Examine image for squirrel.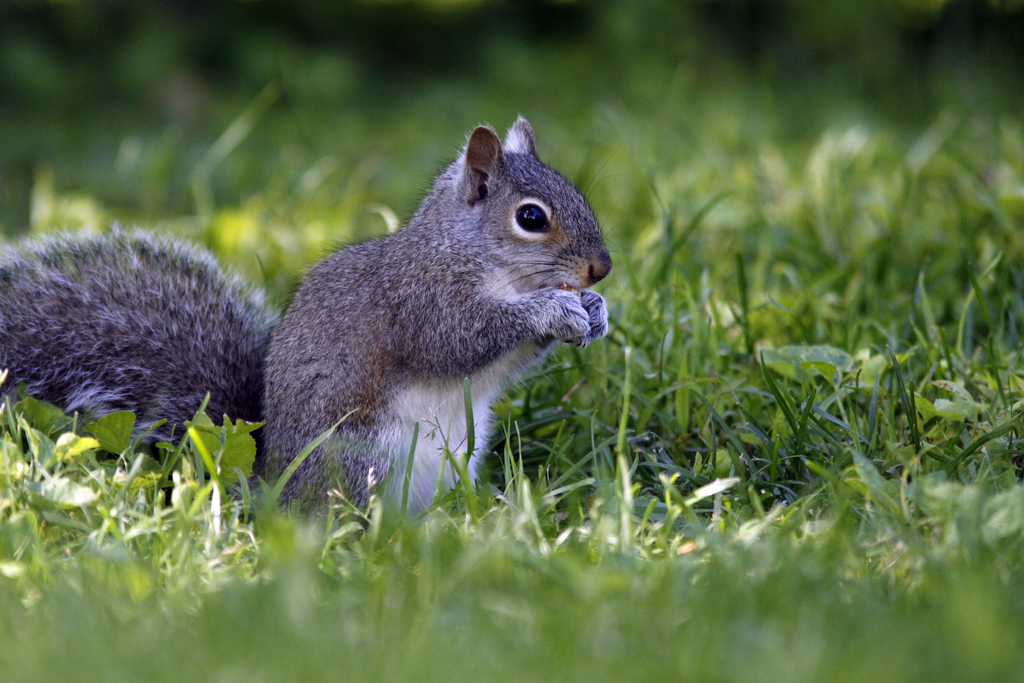
Examination result: {"left": 0, "top": 118, "right": 620, "bottom": 555}.
